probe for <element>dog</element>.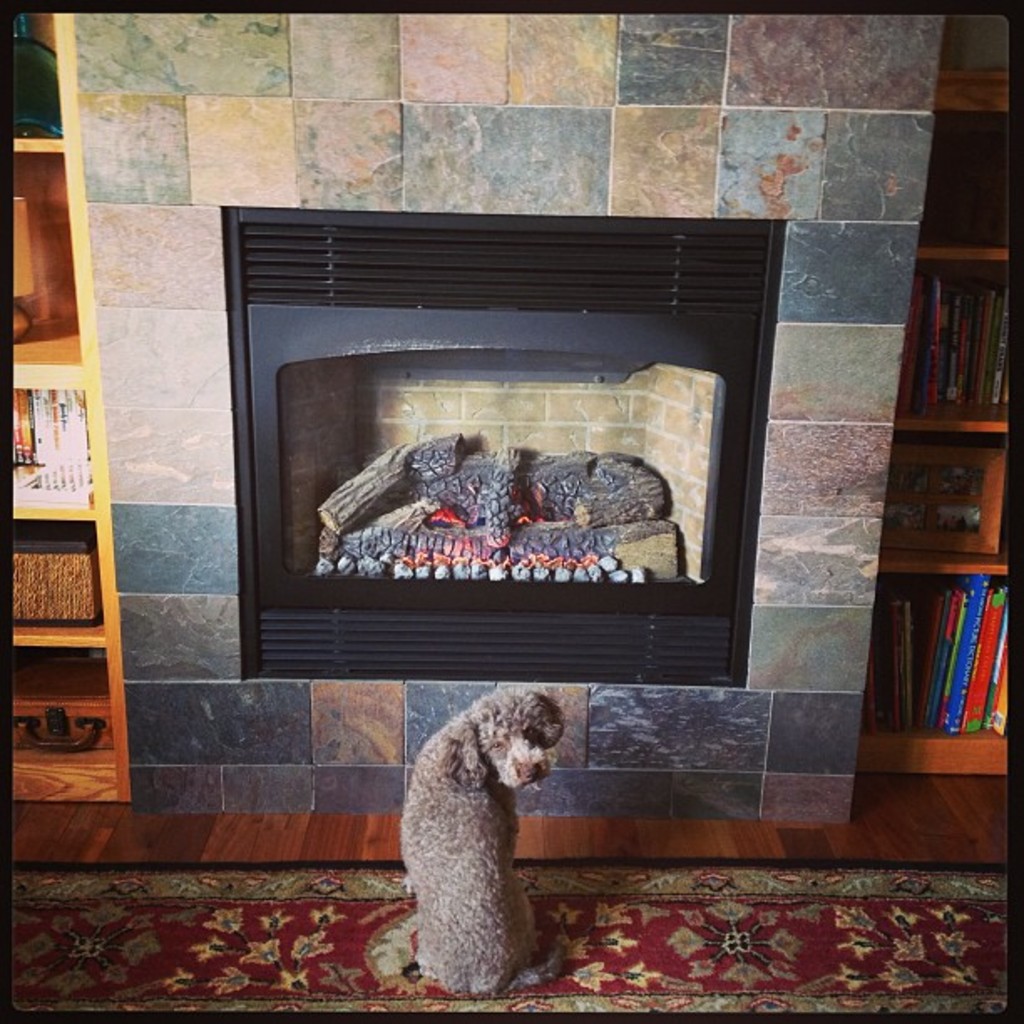
Probe result: [left=400, top=688, right=566, bottom=1001].
